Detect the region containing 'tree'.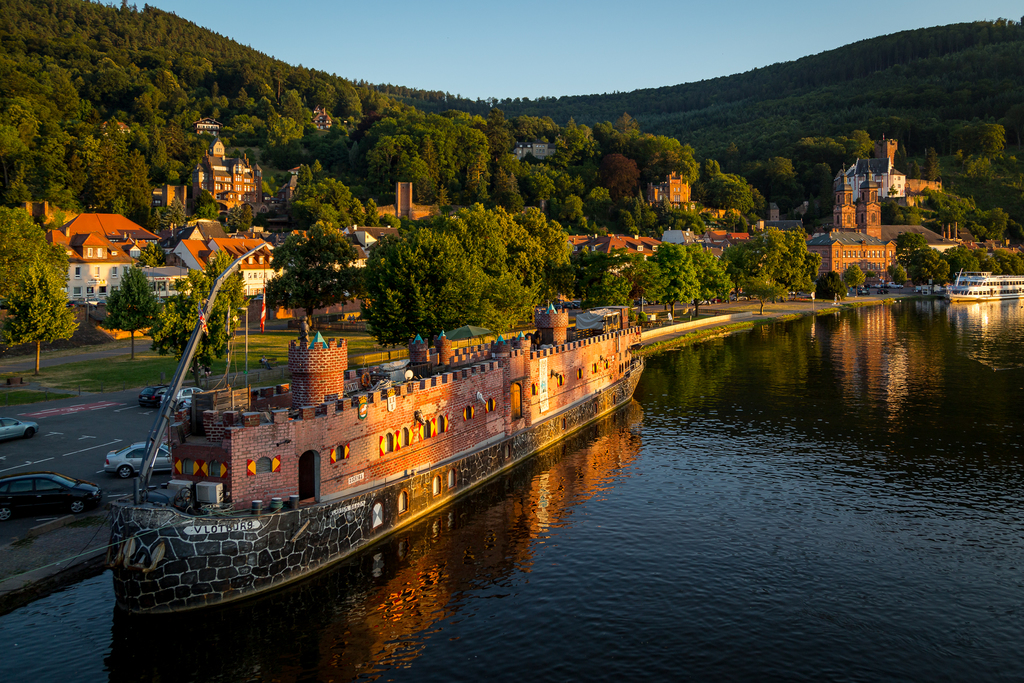
{"left": 499, "top": 107, "right": 584, "bottom": 152}.
